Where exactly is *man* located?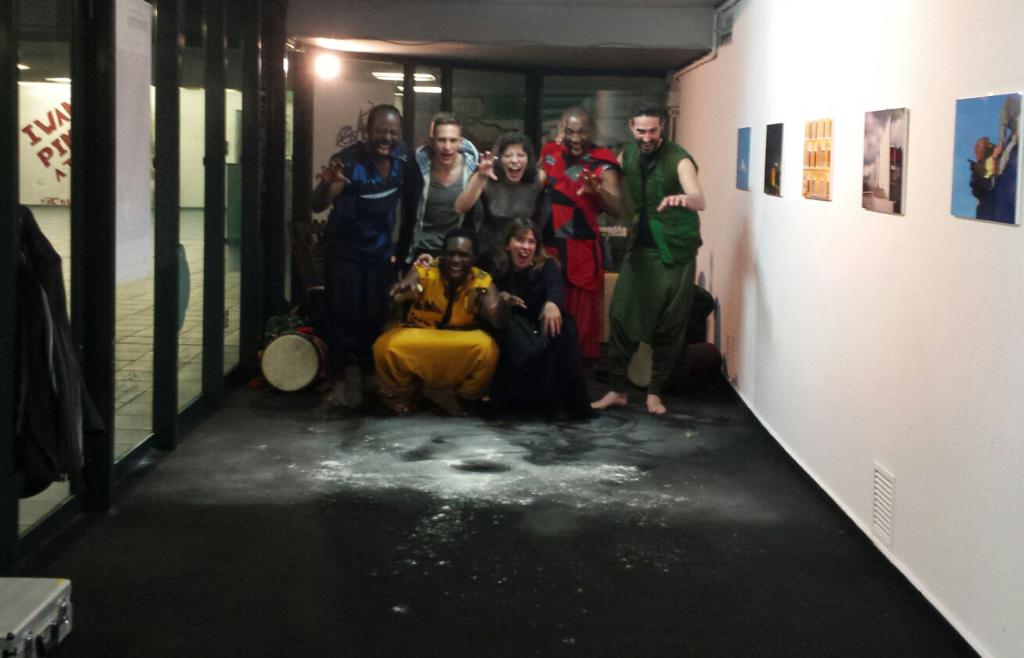
Its bounding box is select_region(305, 99, 414, 411).
